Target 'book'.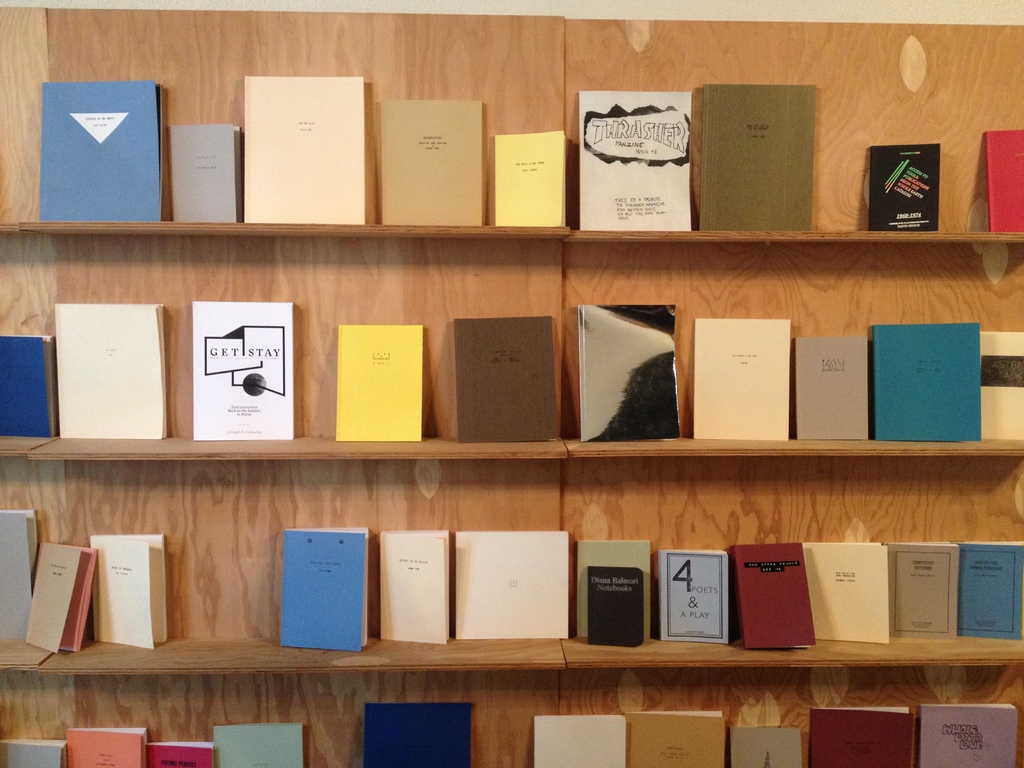
Target region: (left=955, top=540, right=1023, bottom=639).
